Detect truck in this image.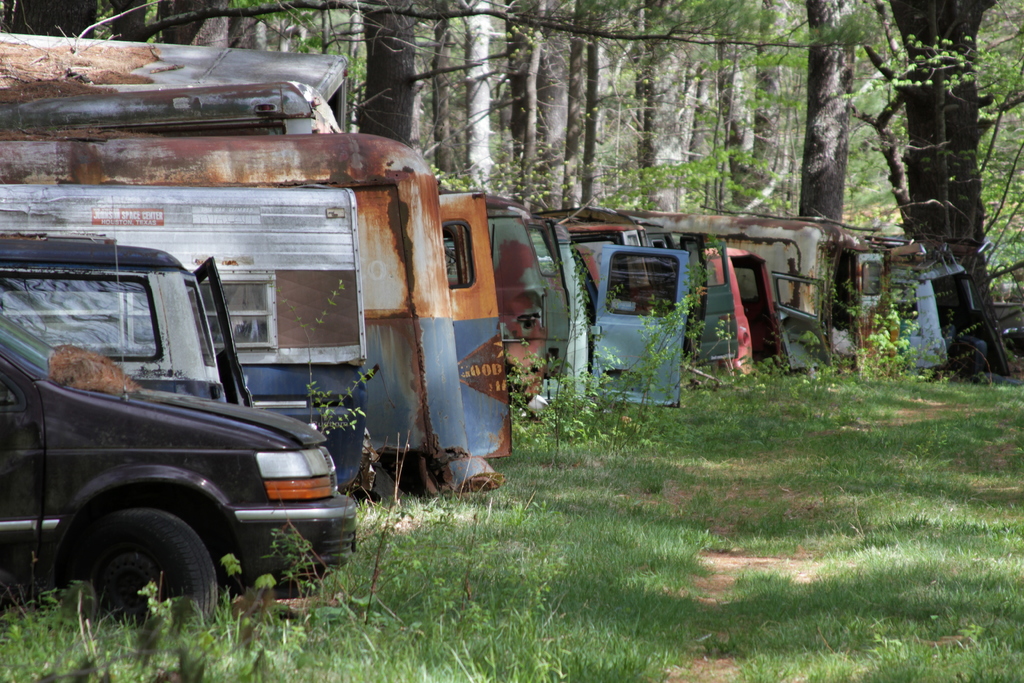
Detection: bbox=(684, 191, 808, 376).
